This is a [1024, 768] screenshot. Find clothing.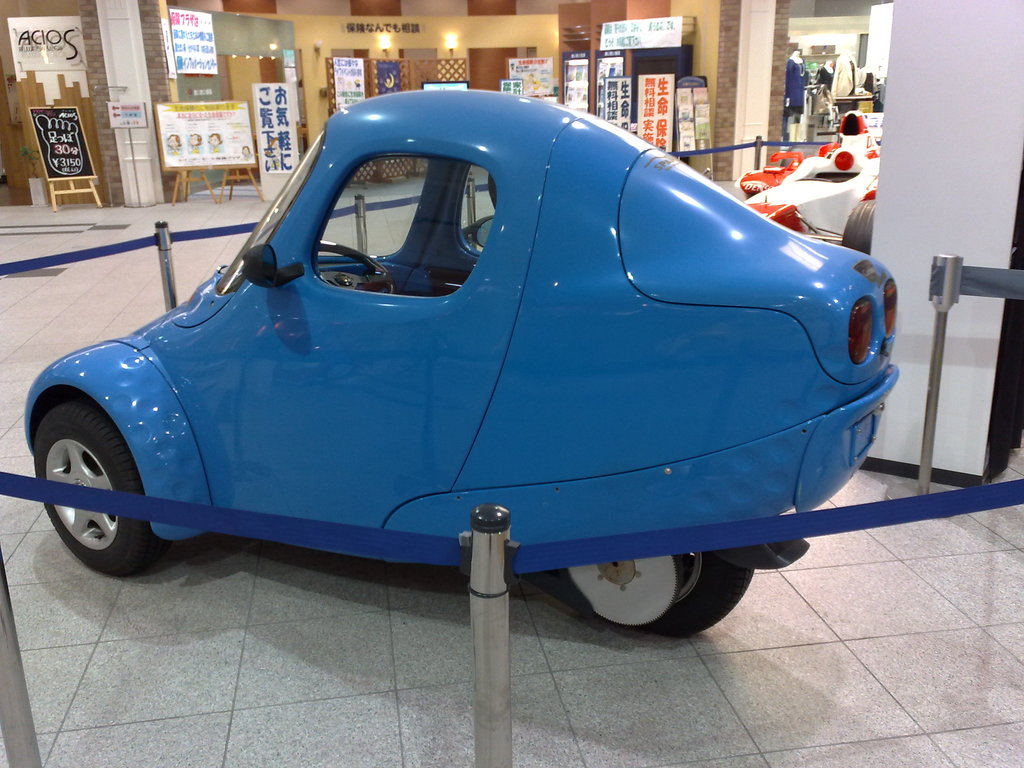
Bounding box: BBox(786, 56, 809, 106).
